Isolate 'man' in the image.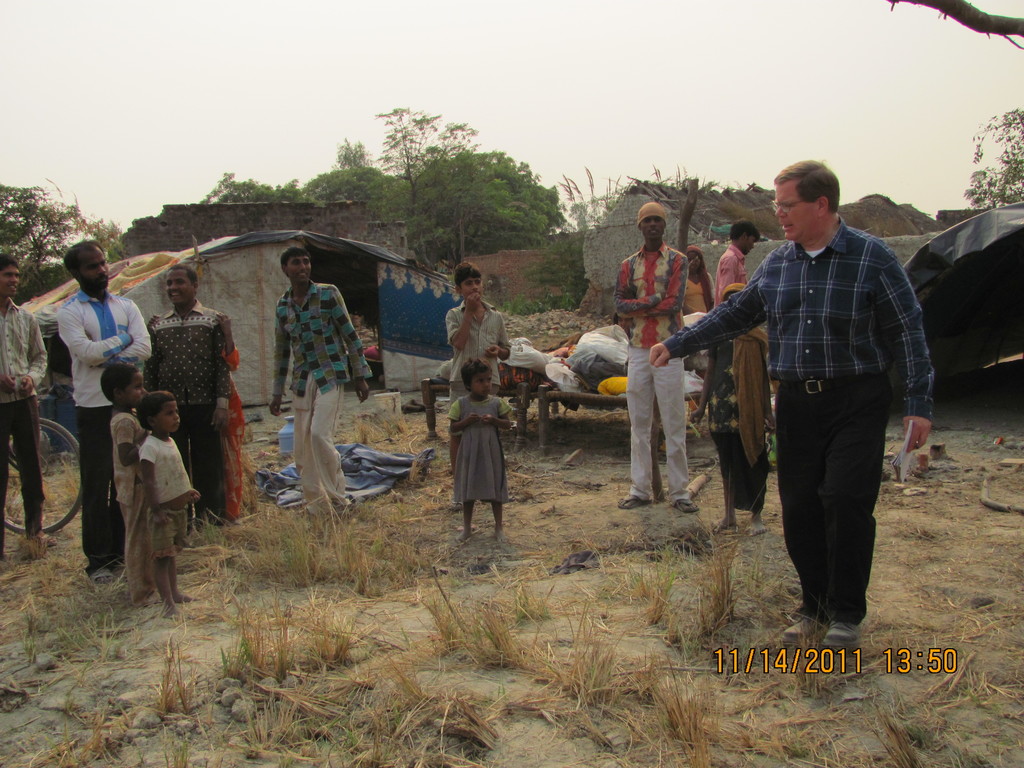
Isolated region: 61/243/157/580.
